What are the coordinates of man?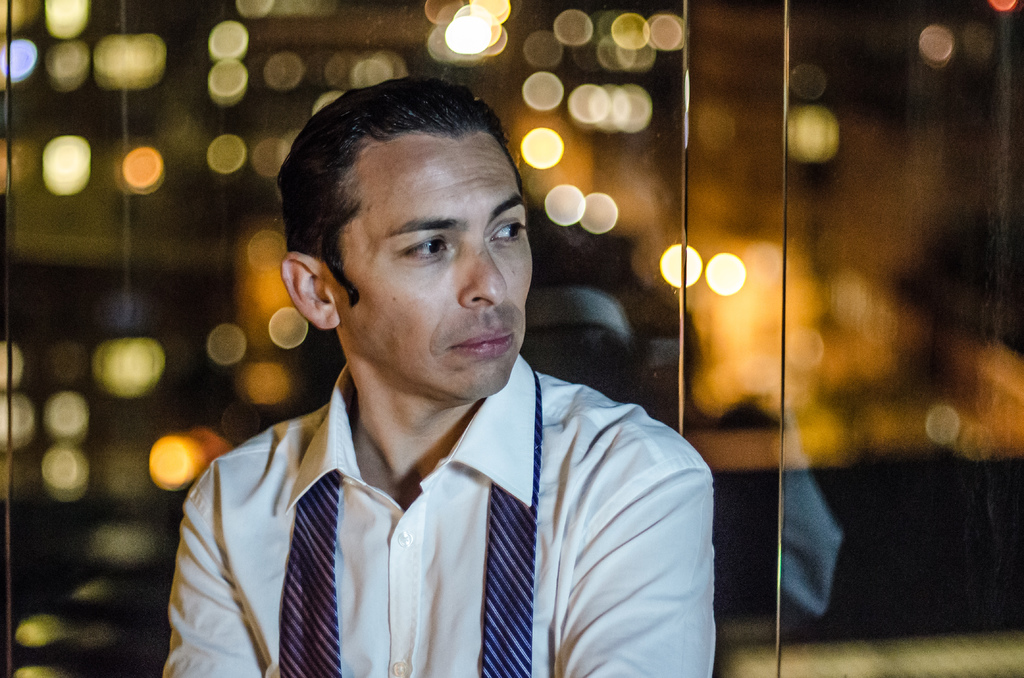
box(169, 101, 703, 658).
